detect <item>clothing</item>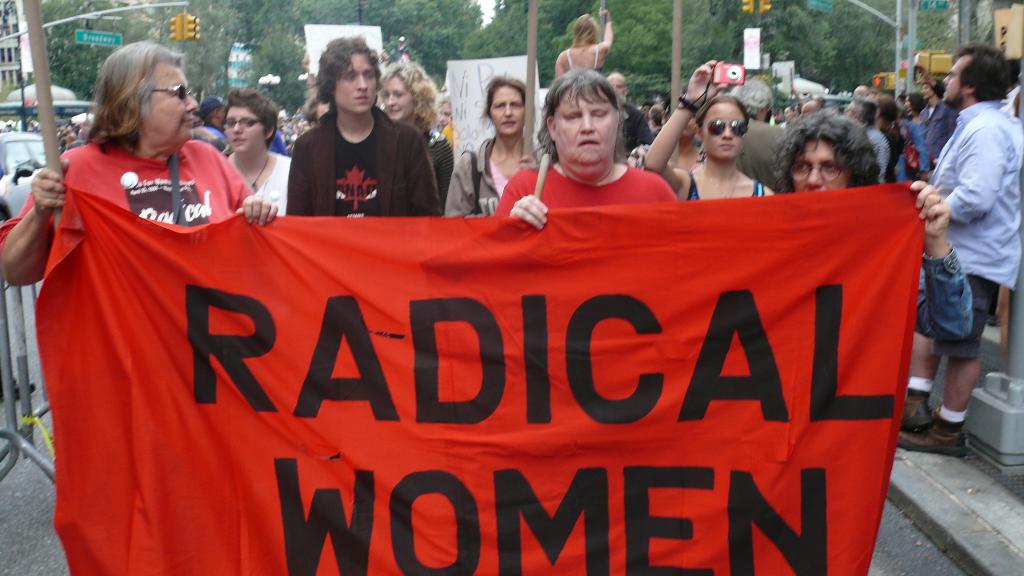
Rect(287, 108, 443, 217)
